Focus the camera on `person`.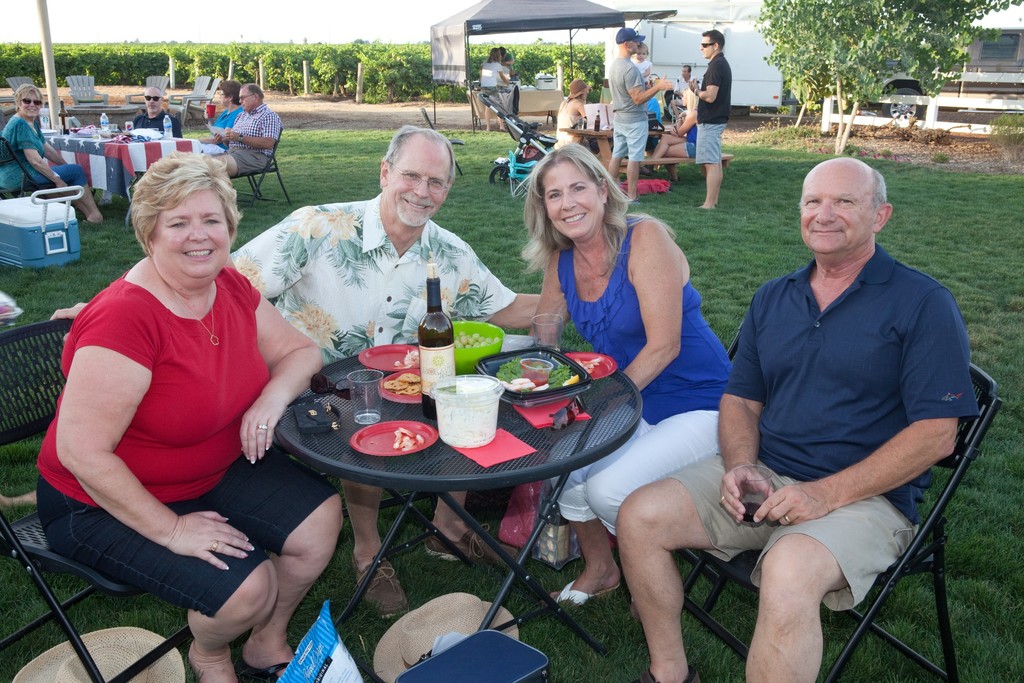
Focus region: [198,83,243,152].
